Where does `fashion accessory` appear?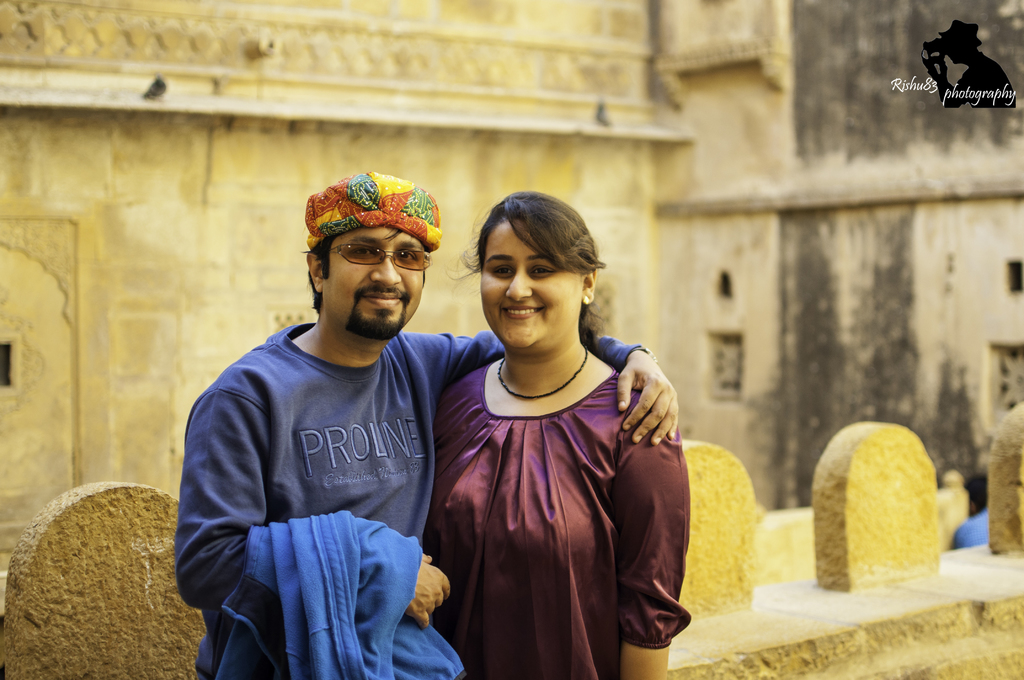
Appears at crop(494, 349, 590, 399).
